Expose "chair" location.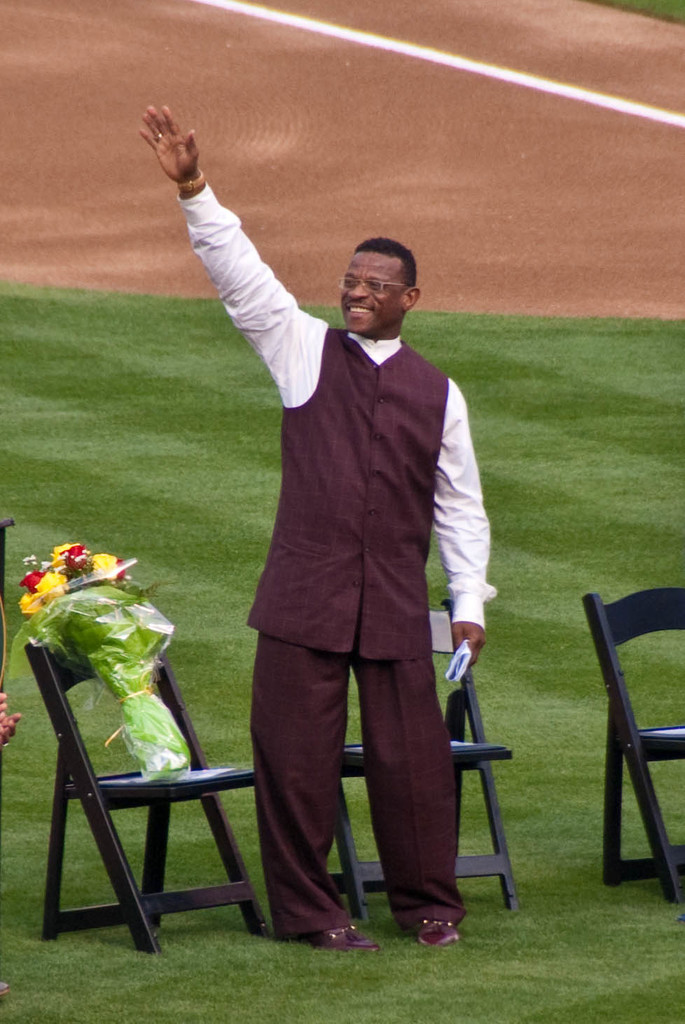
Exposed at bbox(326, 603, 518, 926).
